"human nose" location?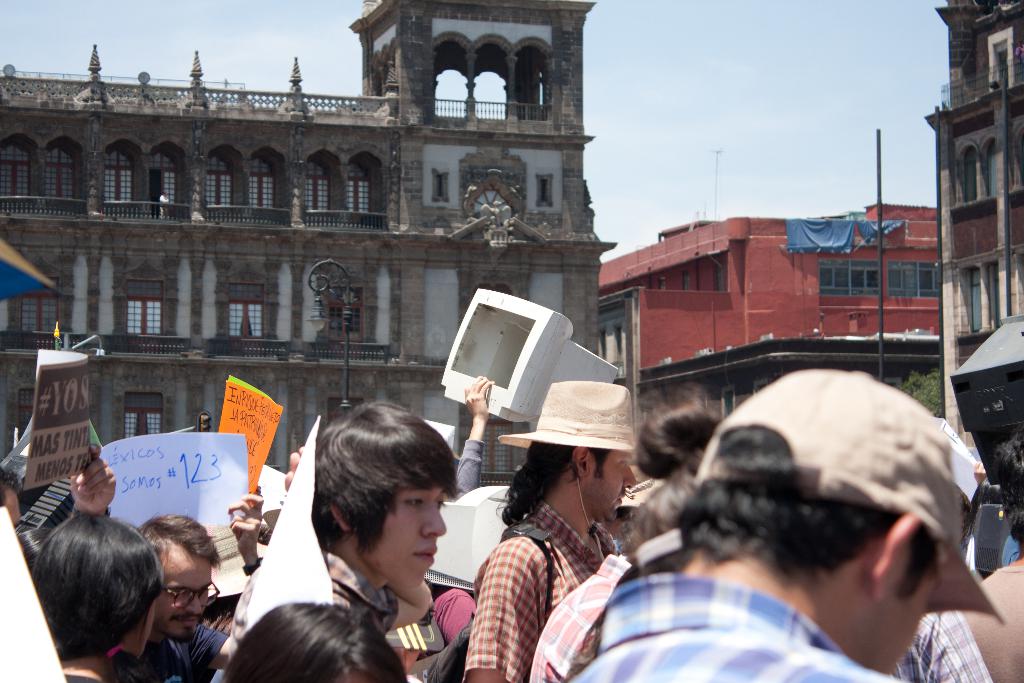
(426,498,447,536)
